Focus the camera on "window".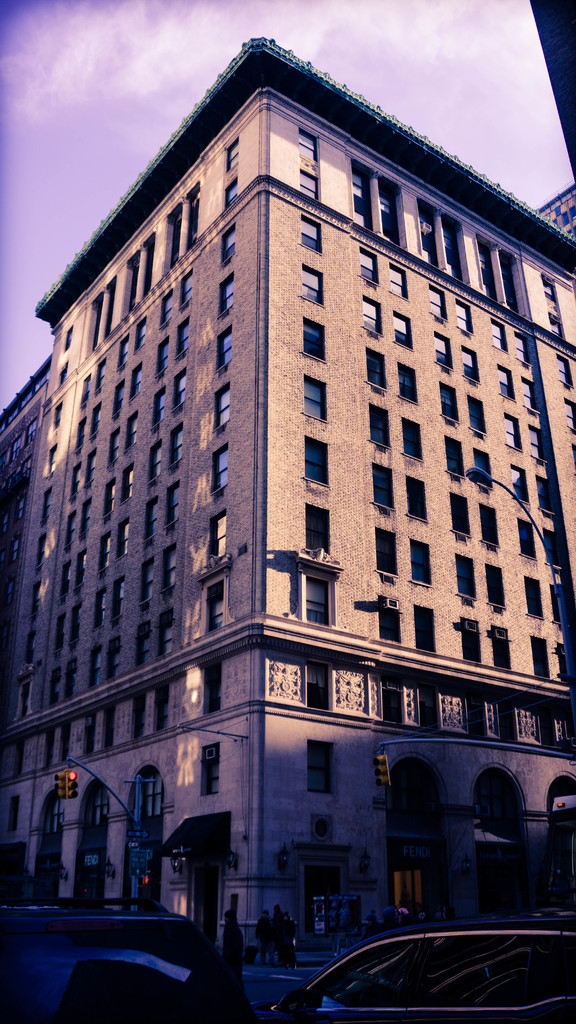
Focus region: l=461, t=616, r=483, b=663.
